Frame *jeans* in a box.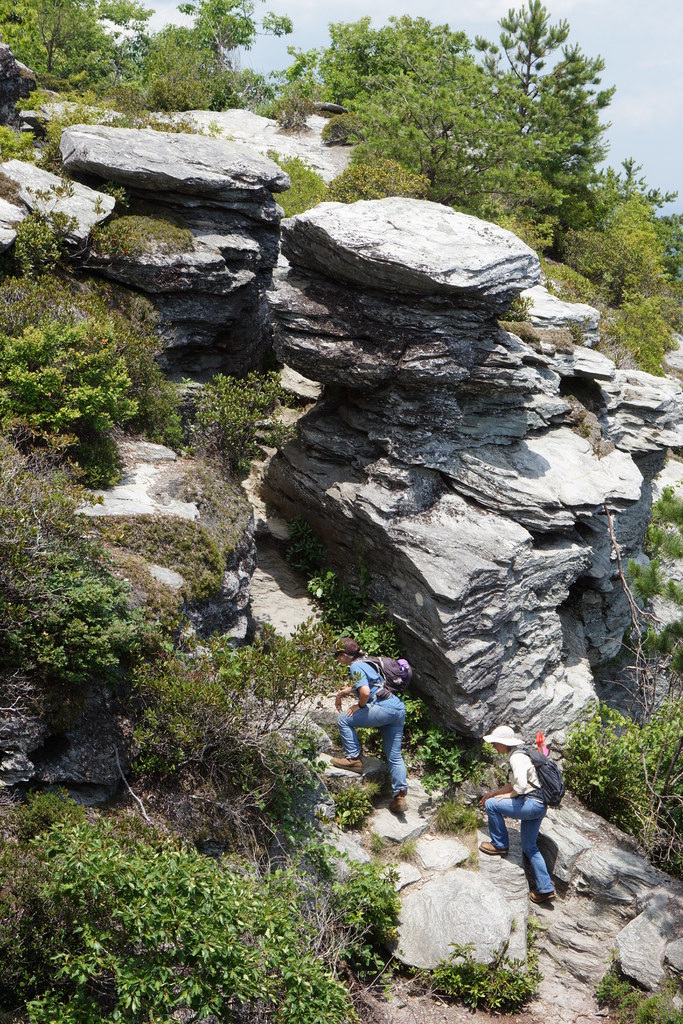
484/793/554/896.
